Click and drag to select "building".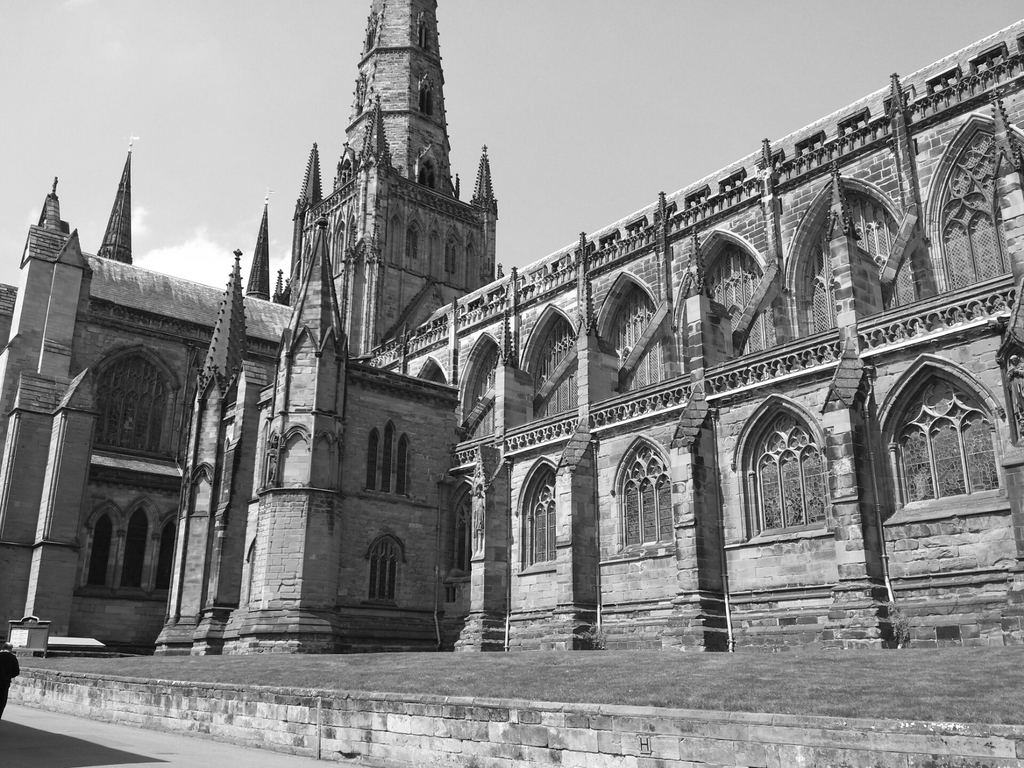
Selection: l=0, t=2, r=1023, b=657.
